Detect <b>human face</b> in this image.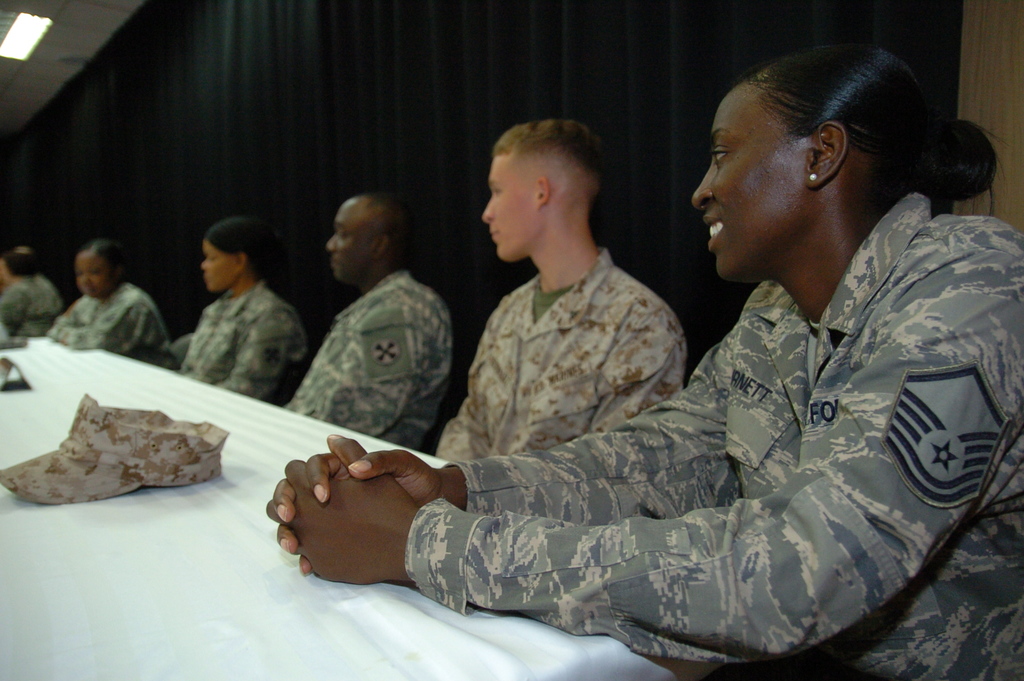
Detection: [204, 246, 238, 291].
